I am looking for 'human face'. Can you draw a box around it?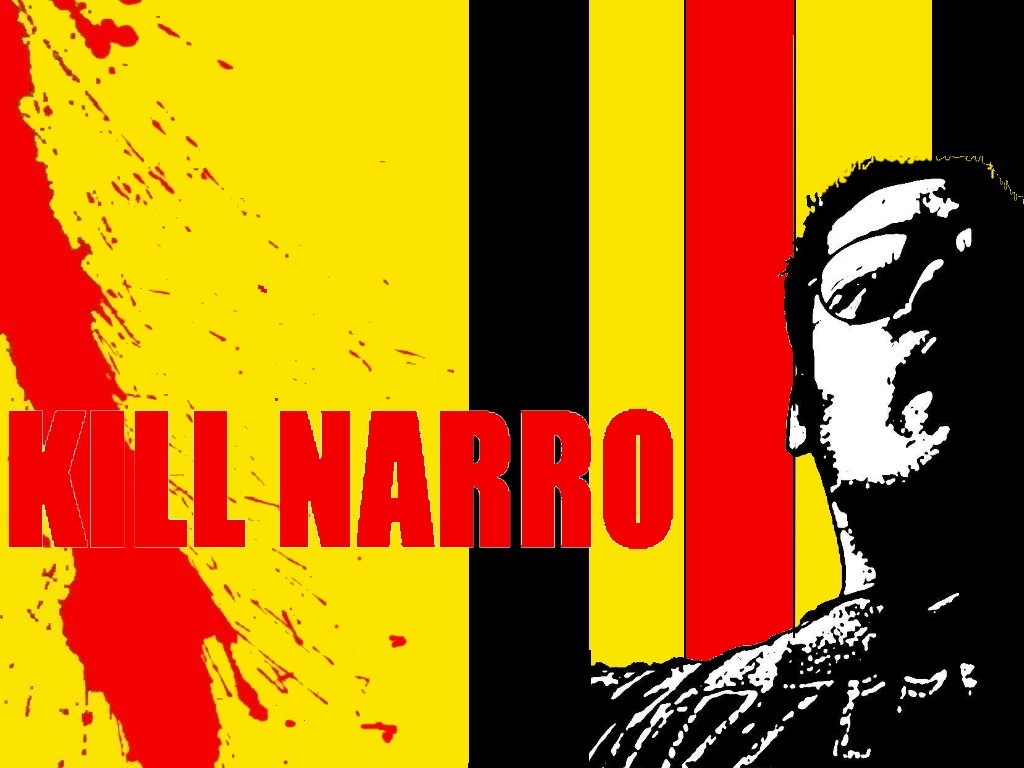
Sure, the bounding box is <region>792, 184, 1003, 526</region>.
